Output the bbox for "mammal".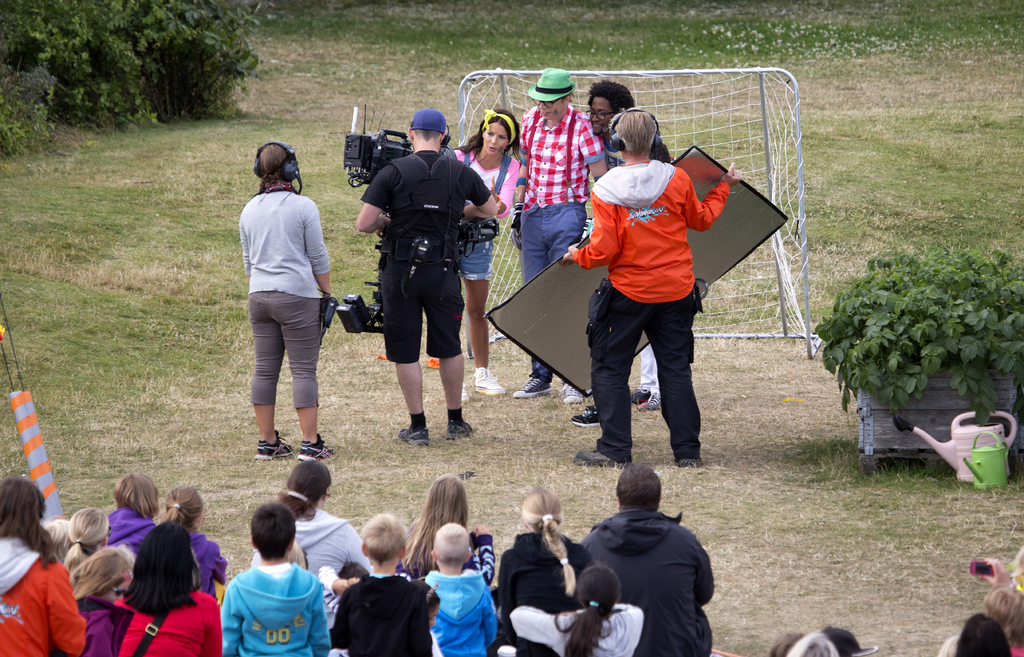
522,67,604,400.
